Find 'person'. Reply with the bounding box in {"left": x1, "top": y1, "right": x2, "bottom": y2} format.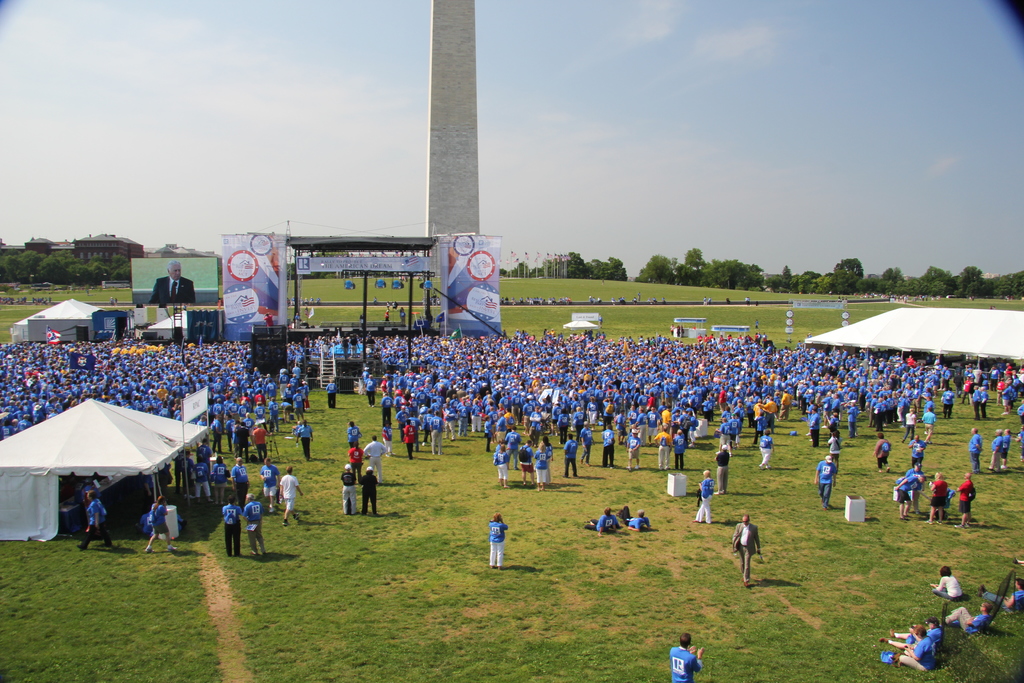
{"left": 362, "top": 463, "right": 377, "bottom": 514}.
